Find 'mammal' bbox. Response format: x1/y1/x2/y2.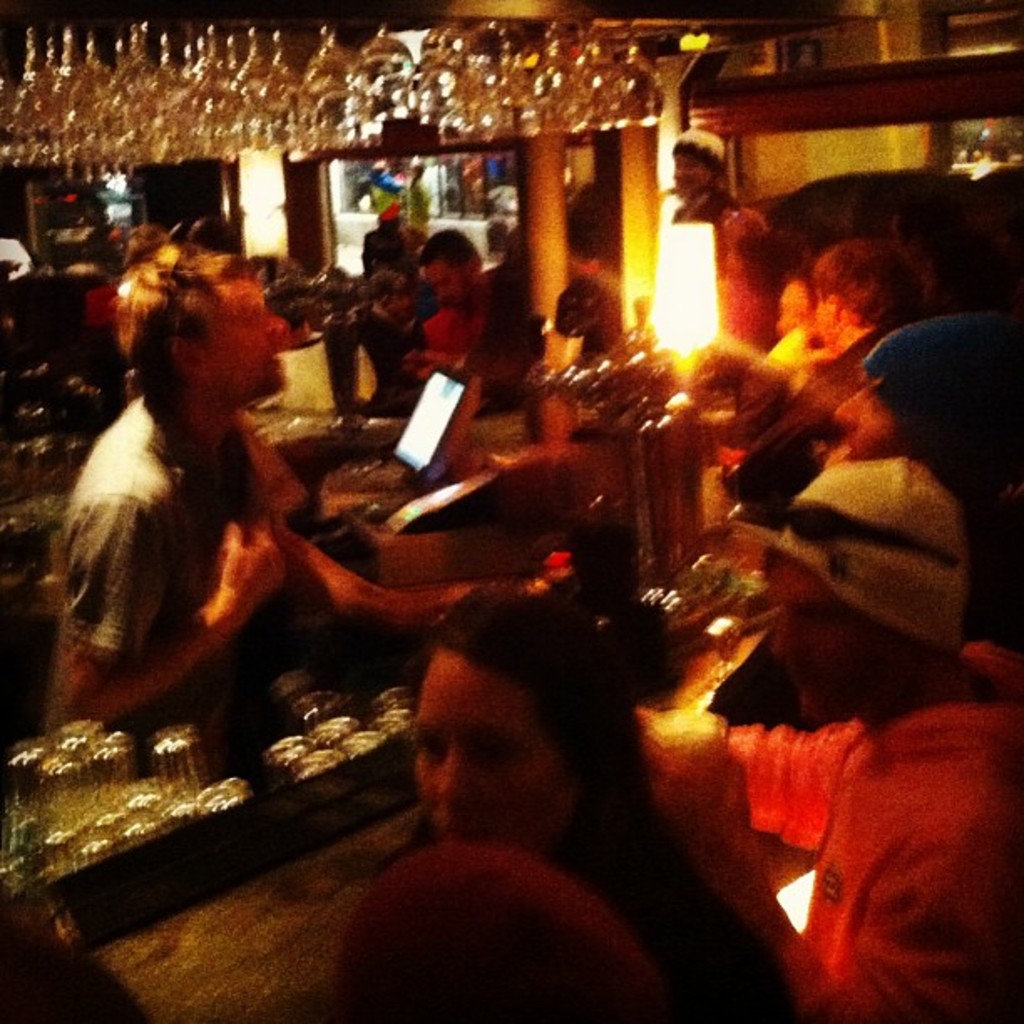
542/172/624/370.
